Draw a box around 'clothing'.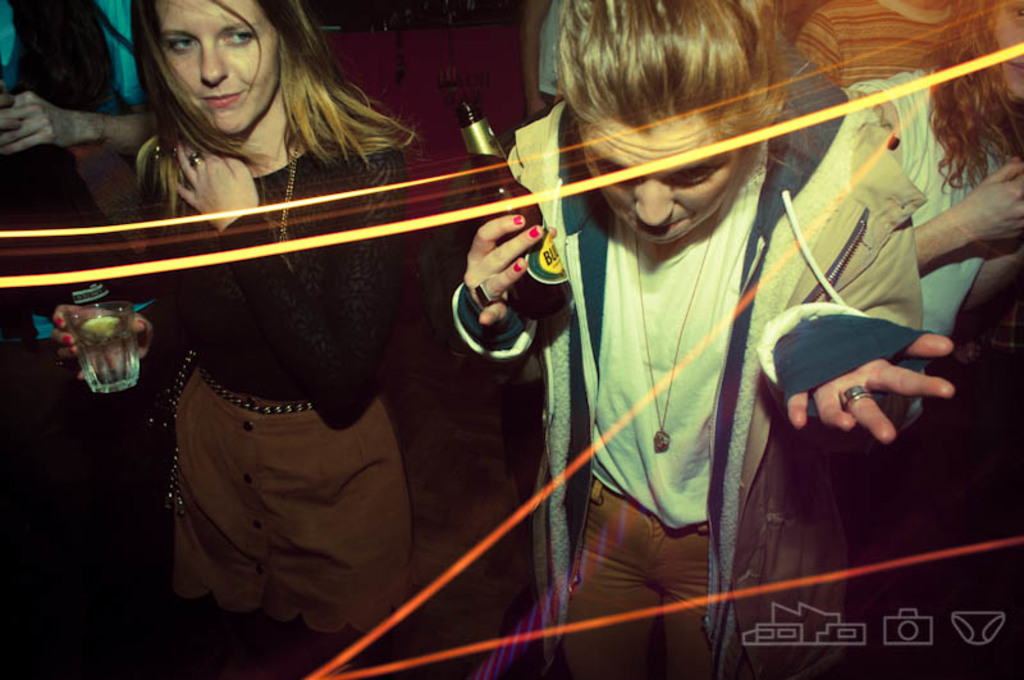
x1=448, y1=29, x2=923, y2=679.
